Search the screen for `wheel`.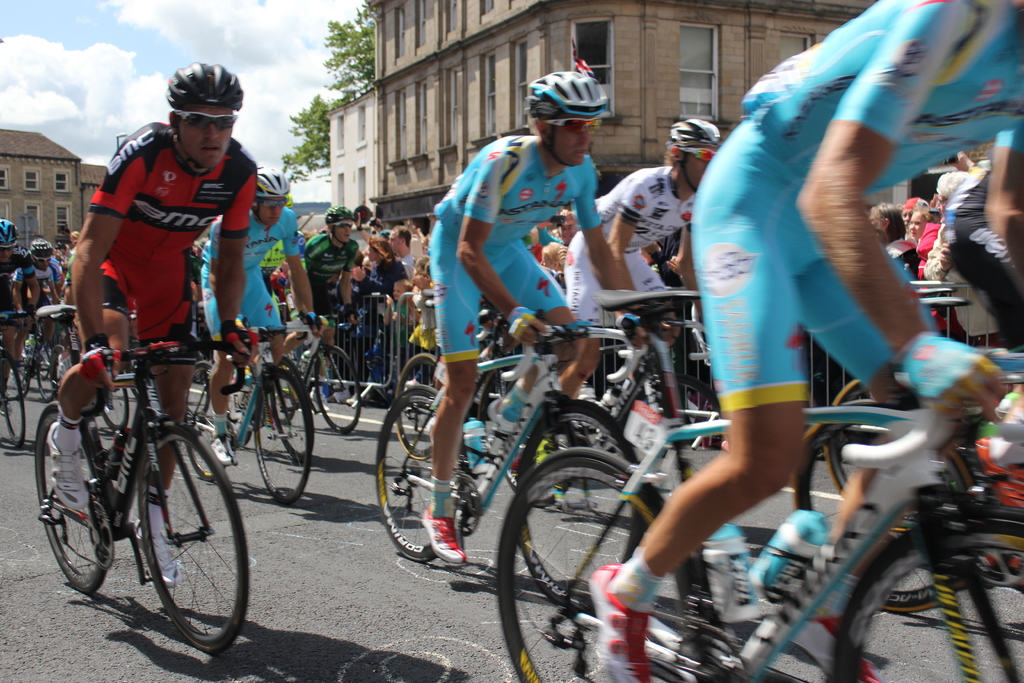
Found at x1=268 y1=356 x2=319 y2=465.
